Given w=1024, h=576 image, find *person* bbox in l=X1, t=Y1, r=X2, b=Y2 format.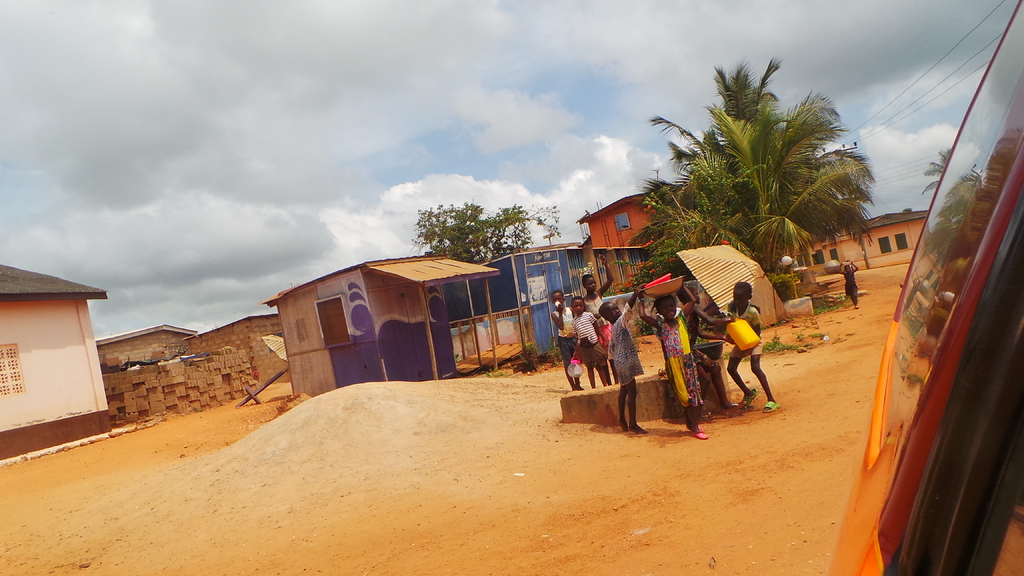
l=584, t=253, r=614, b=384.
